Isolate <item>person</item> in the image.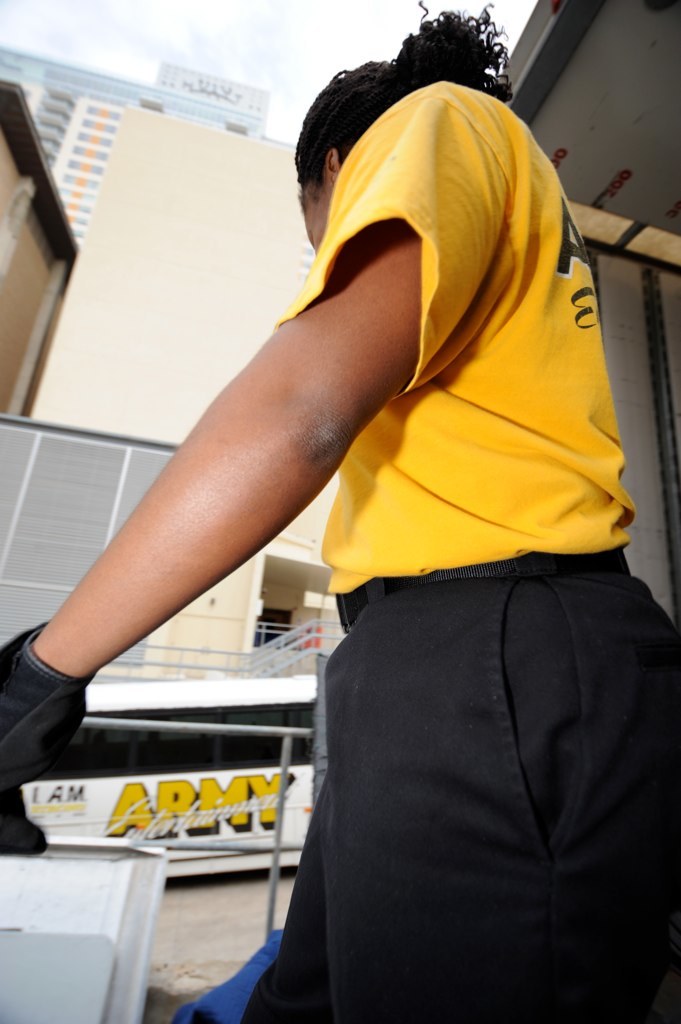
Isolated region: left=44, top=62, right=649, bottom=954.
